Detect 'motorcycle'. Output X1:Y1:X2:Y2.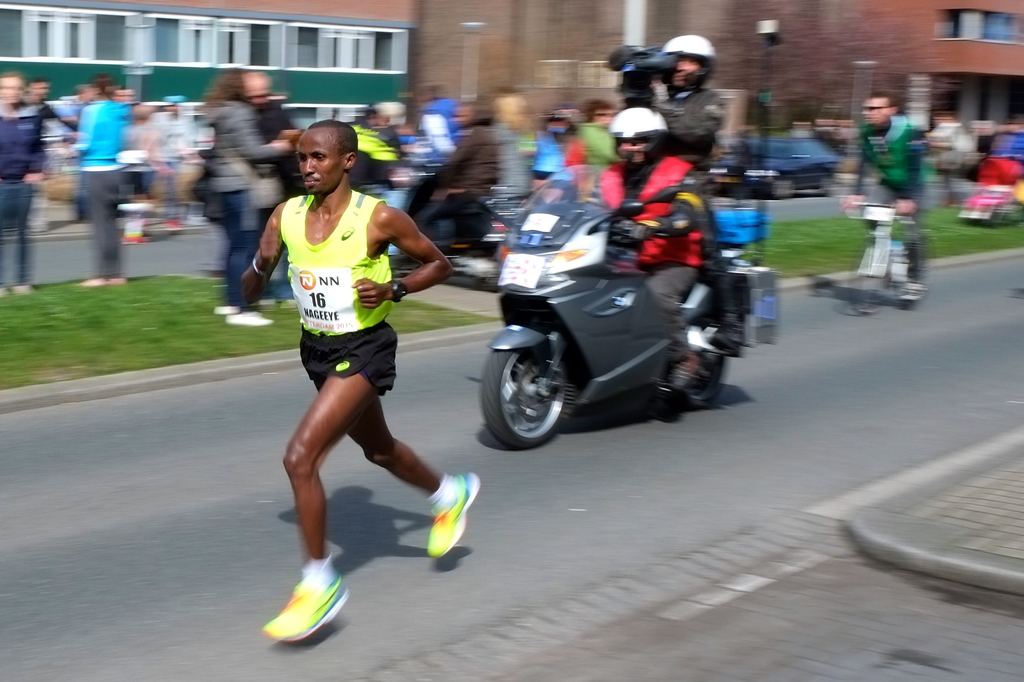
455:179:772:449.
